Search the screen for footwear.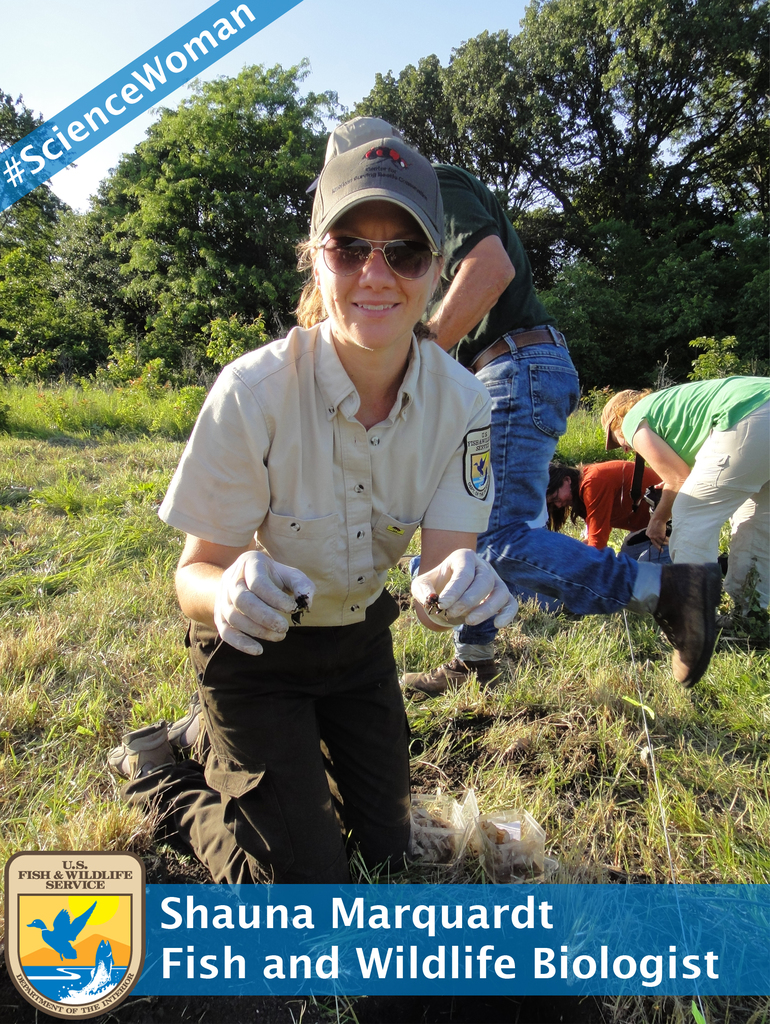
Found at bbox=(651, 557, 725, 690).
